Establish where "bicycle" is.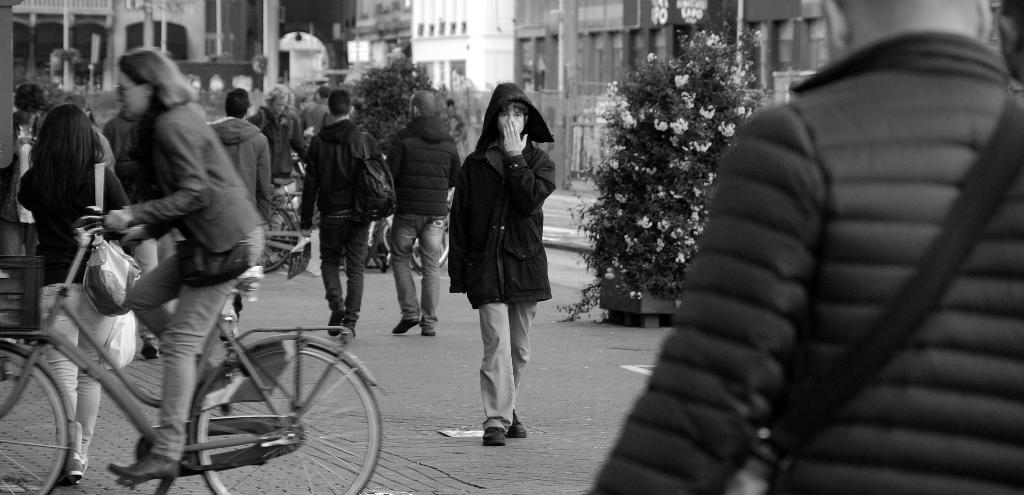
Established at l=254, t=179, r=303, b=273.
